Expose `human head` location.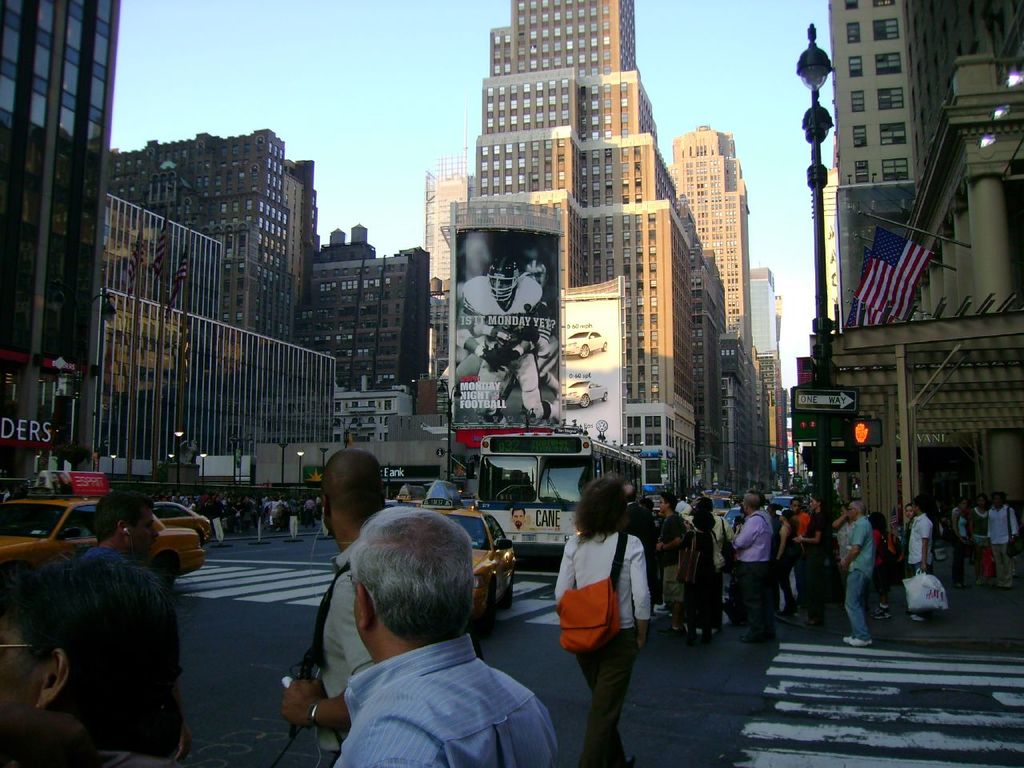
Exposed at left=525, top=262, right=548, bottom=284.
